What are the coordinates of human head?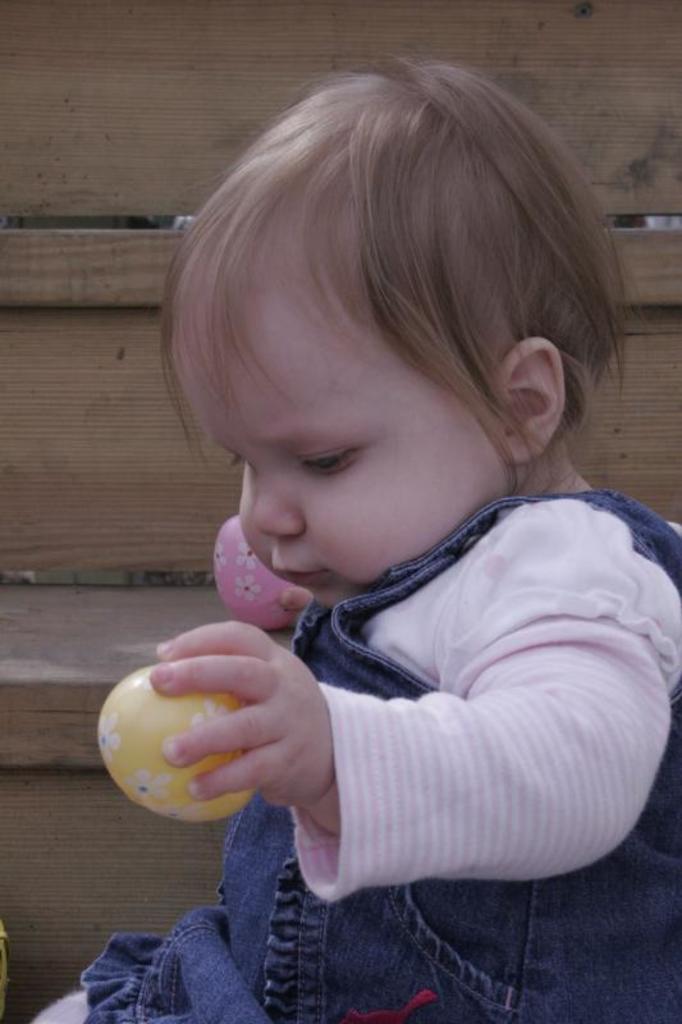
select_region(171, 72, 636, 607).
